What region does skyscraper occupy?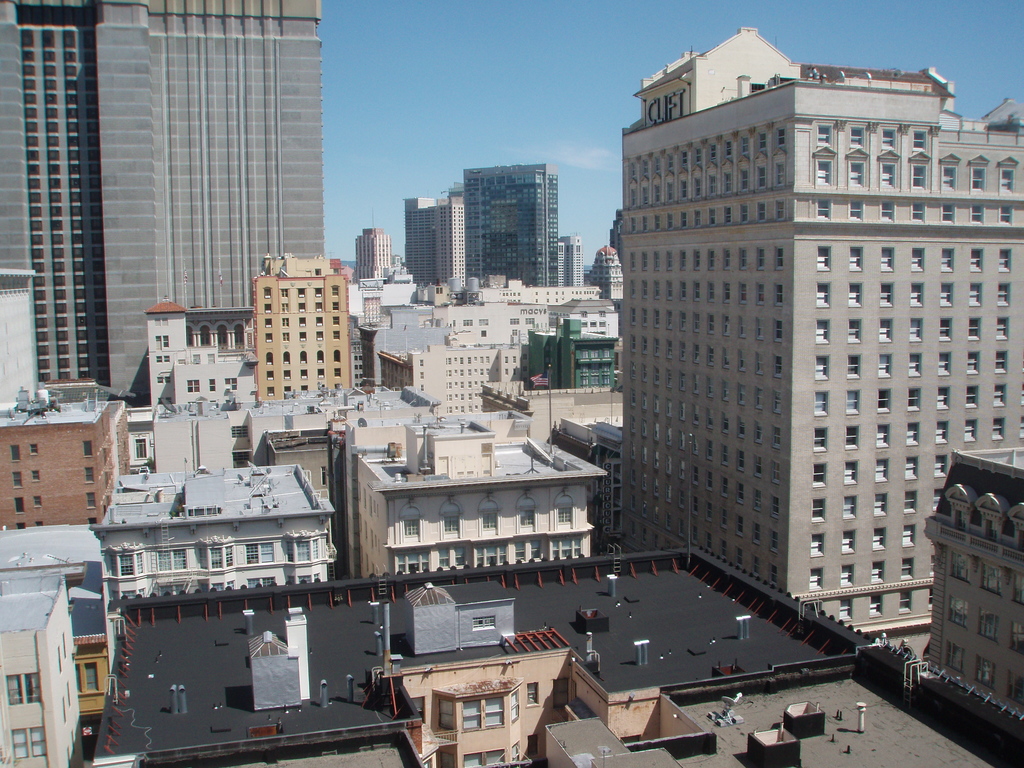
BBox(604, 18, 1023, 669).
